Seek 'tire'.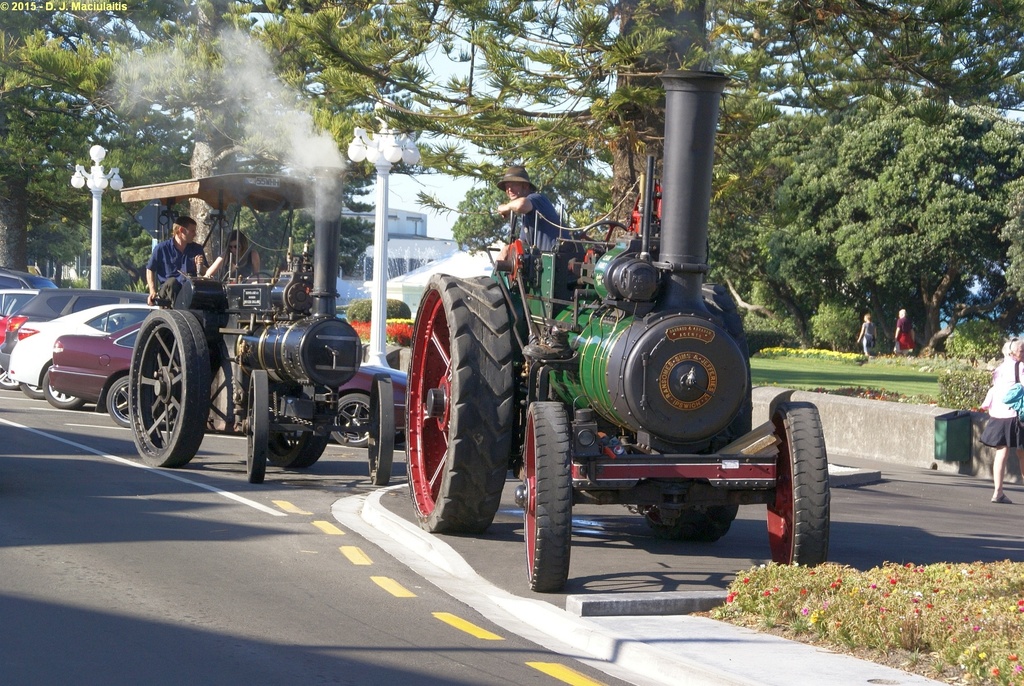
select_region(762, 398, 829, 571).
